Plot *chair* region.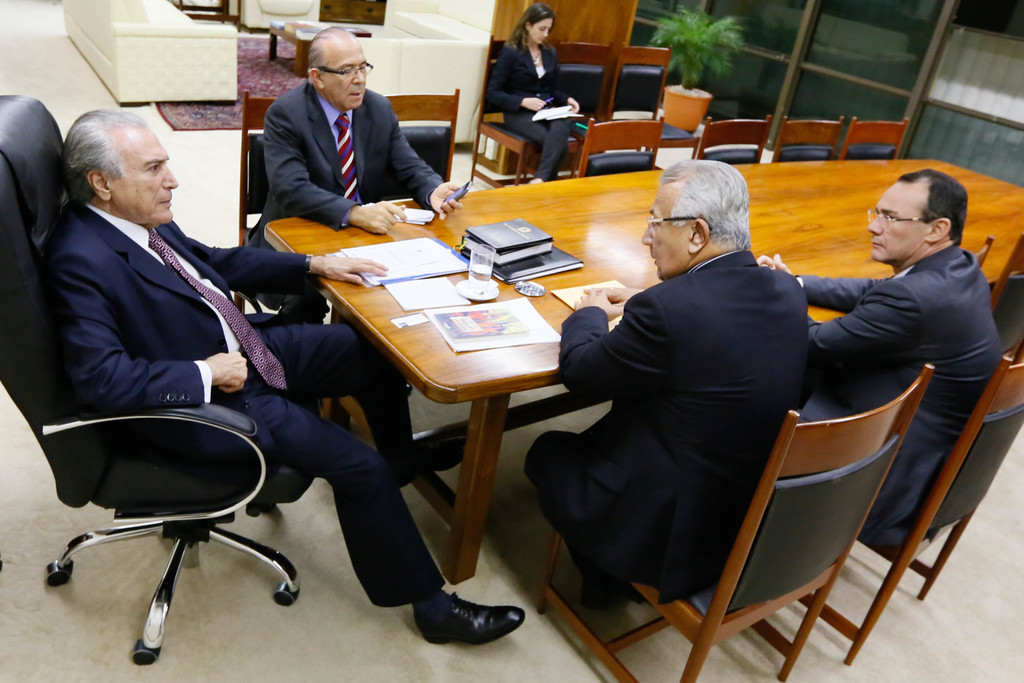
Plotted at 236, 88, 409, 425.
